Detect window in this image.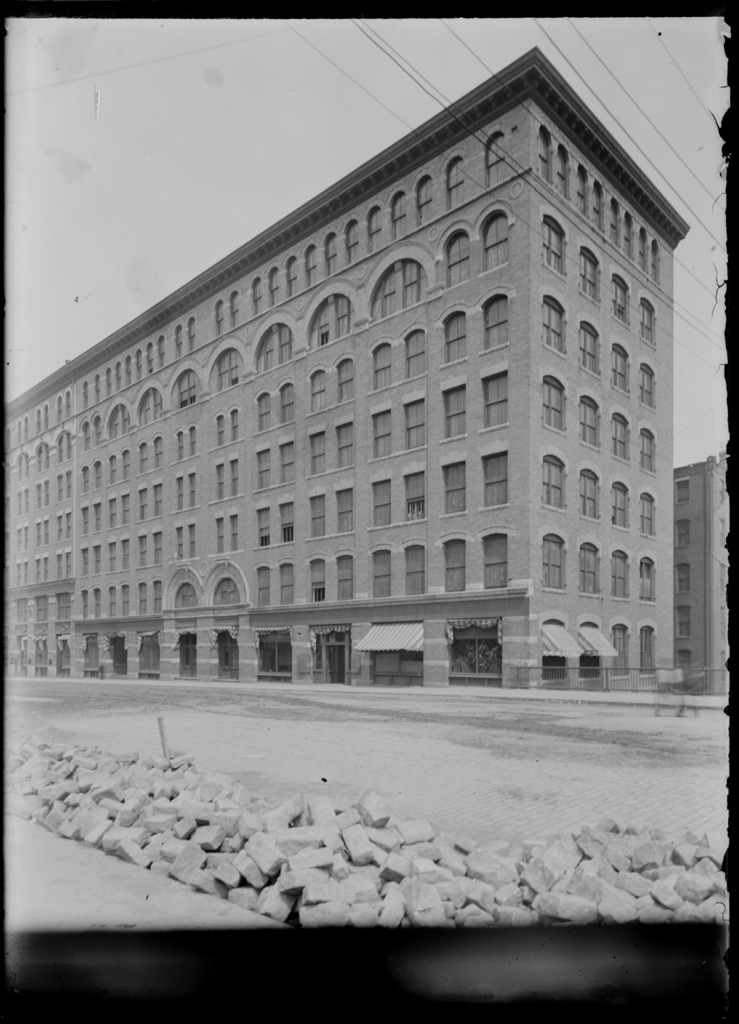
Detection: (x1=188, y1=472, x2=197, y2=507).
